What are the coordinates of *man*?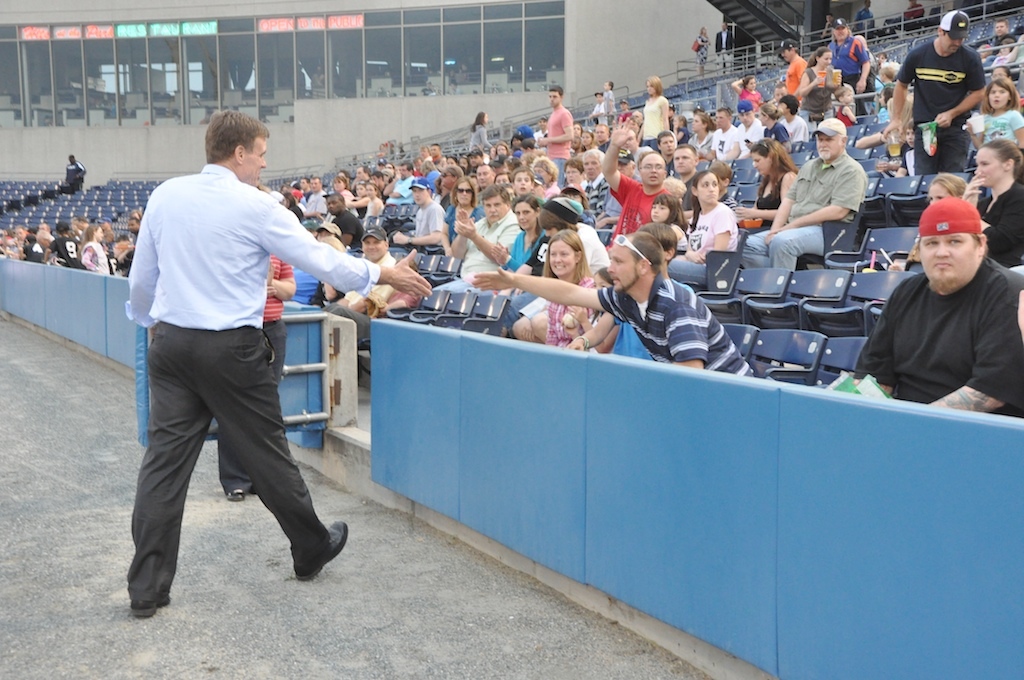
bbox(990, 16, 1012, 49).
